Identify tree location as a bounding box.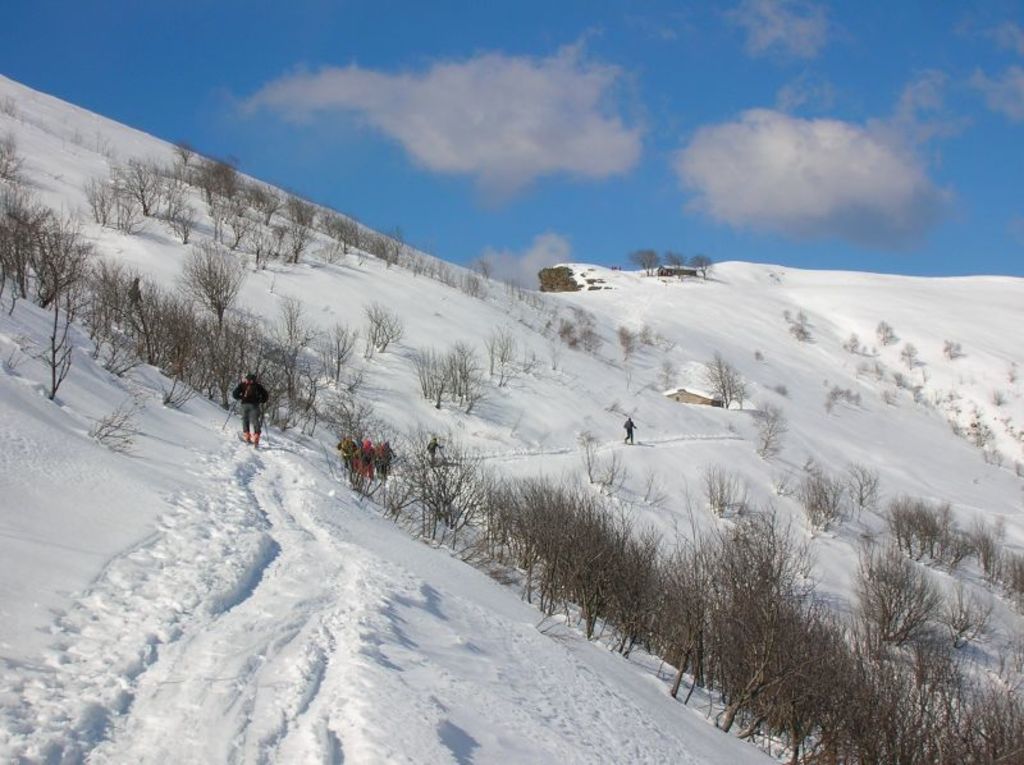
(x1=904, y1=338, x2=919, y2=361).
